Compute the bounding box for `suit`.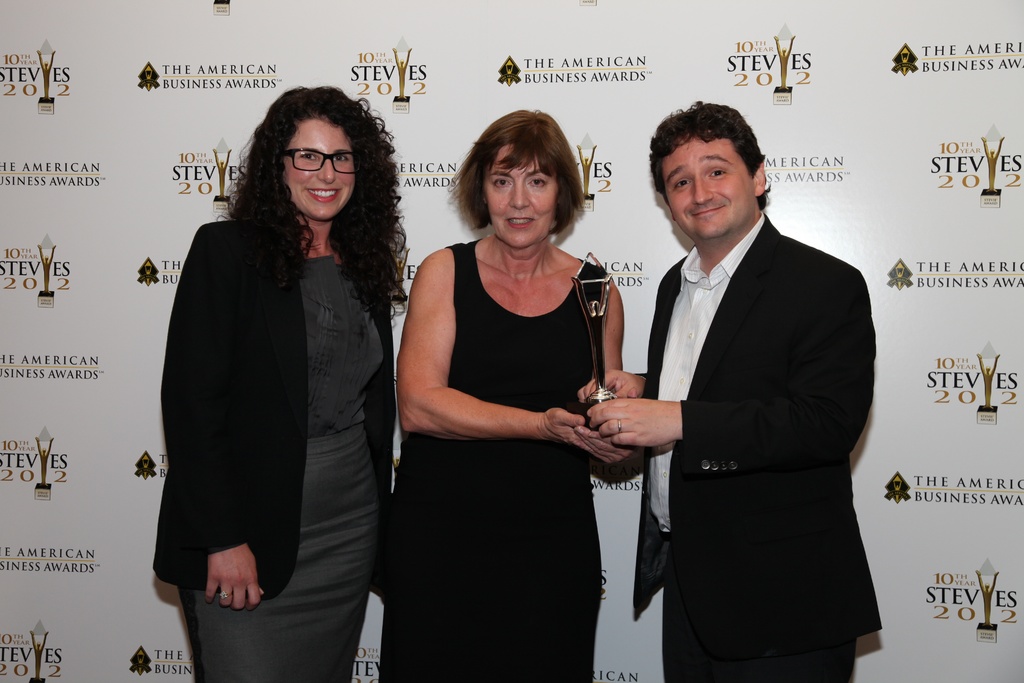
634,217,885,682.
